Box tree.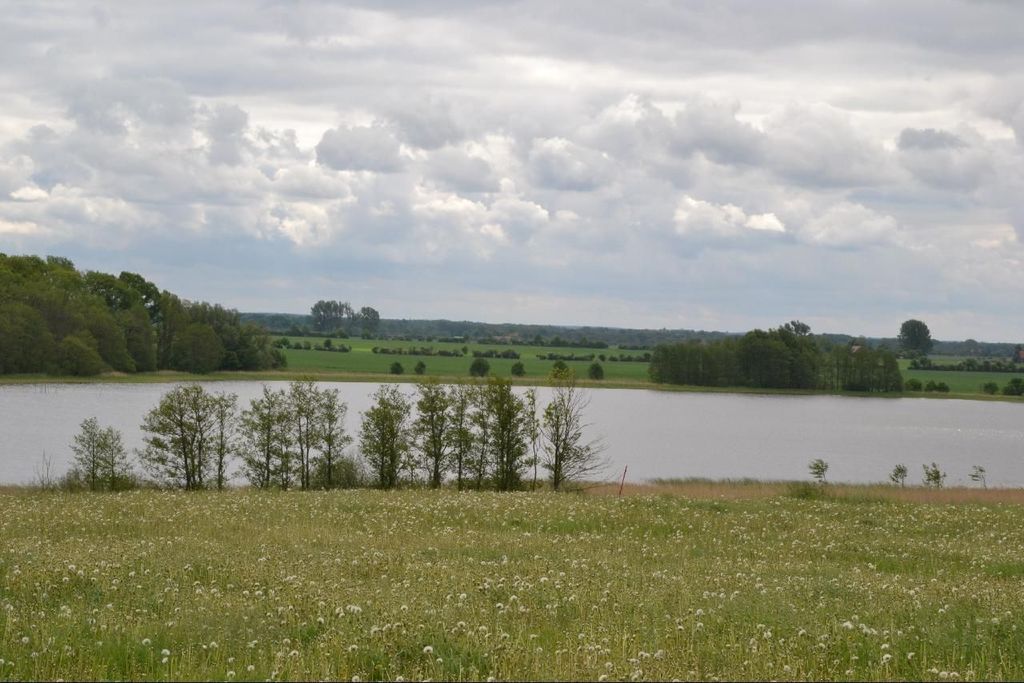
locate(0, 253, 108, 378).
